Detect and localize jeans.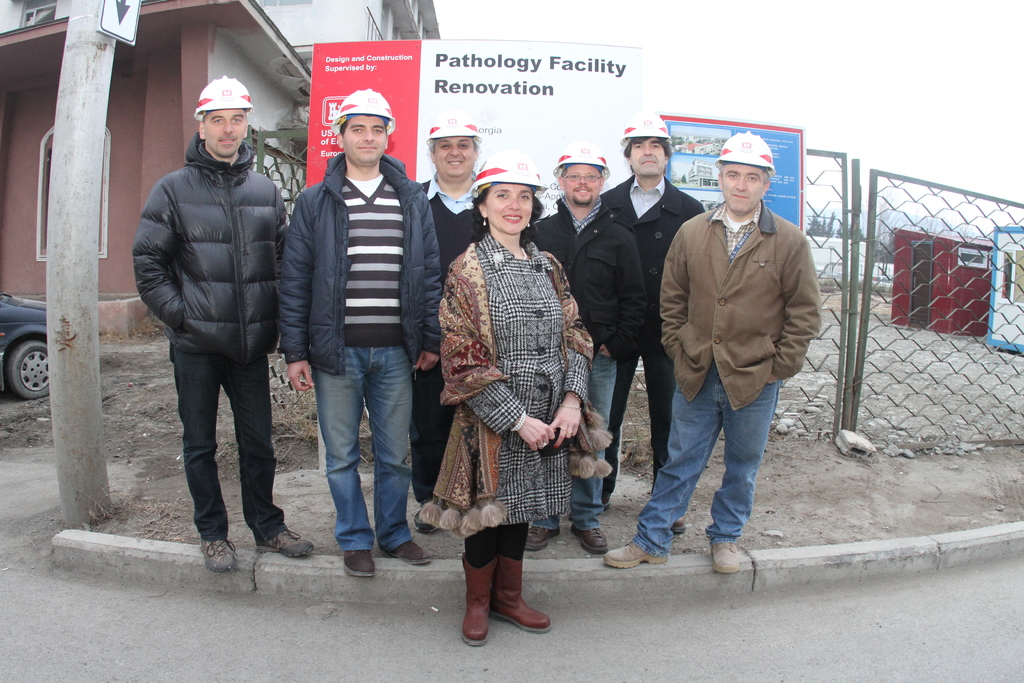
Localized at 394, 364, 461, 507.
